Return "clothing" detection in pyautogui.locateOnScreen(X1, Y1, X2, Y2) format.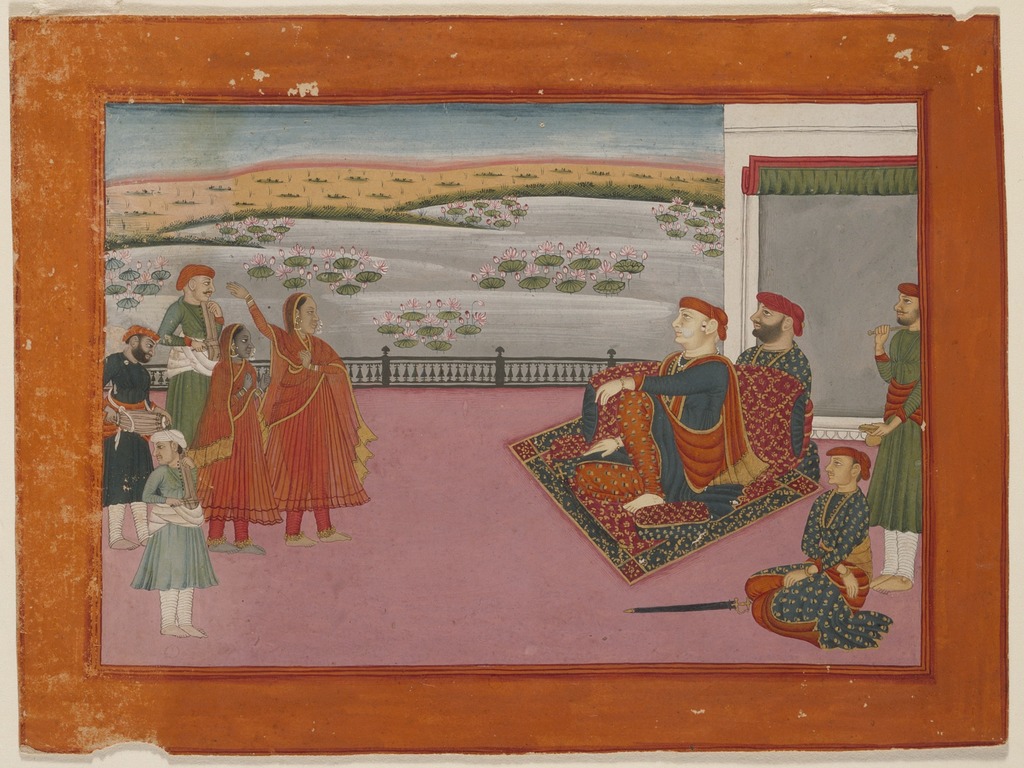
pyautogui.locateOnScreen(740, 482, 895, 654).
